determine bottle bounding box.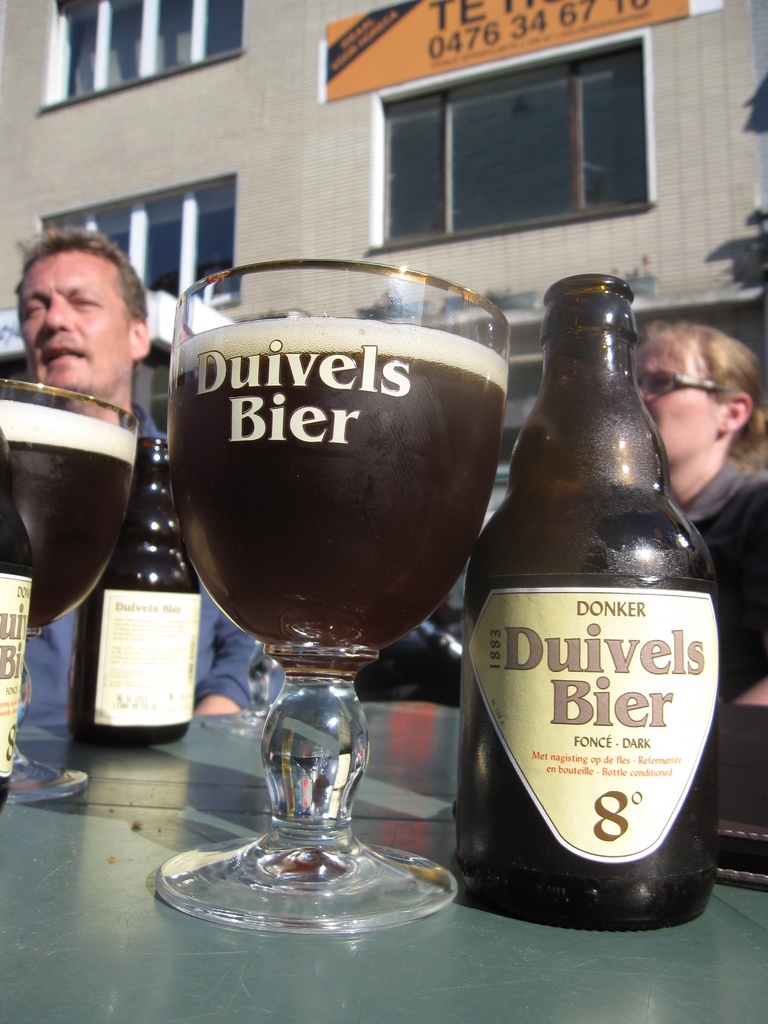
Determined: [x1=65, y1=438, x2=203, y2=748].
